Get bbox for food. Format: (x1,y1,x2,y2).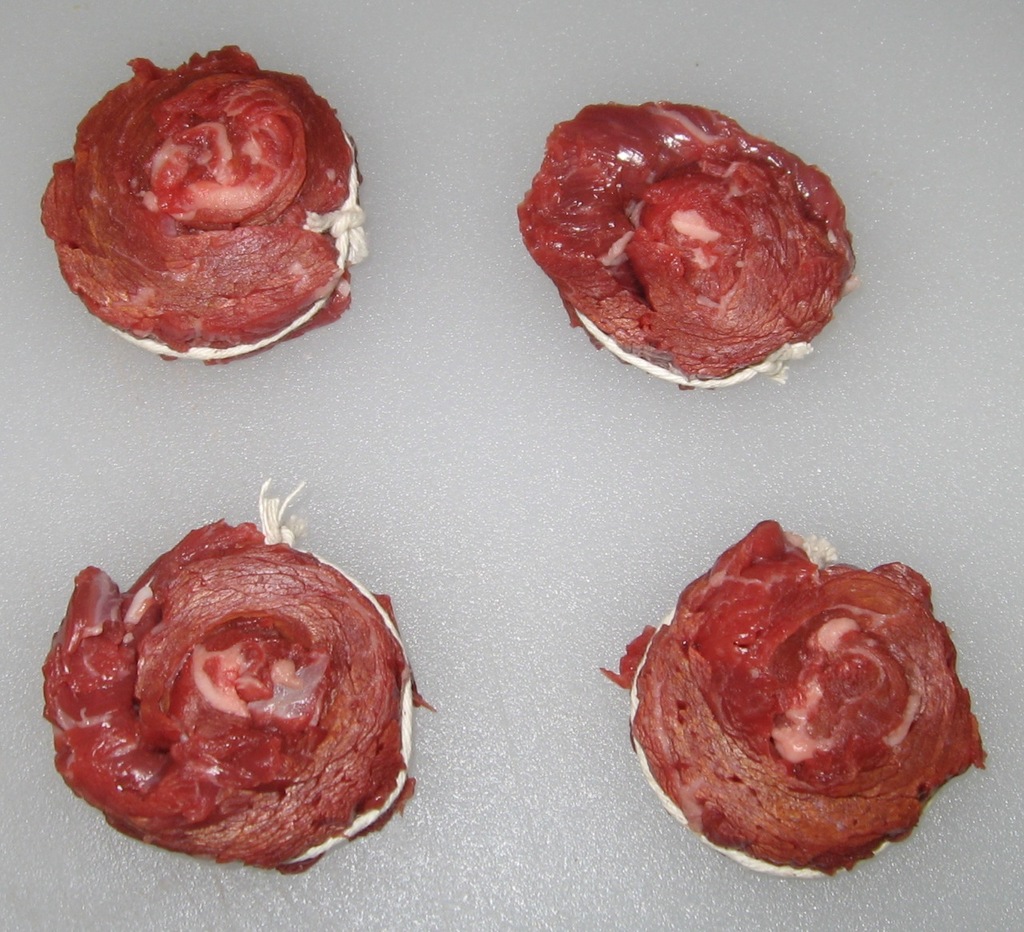
(43,50,372,336).
